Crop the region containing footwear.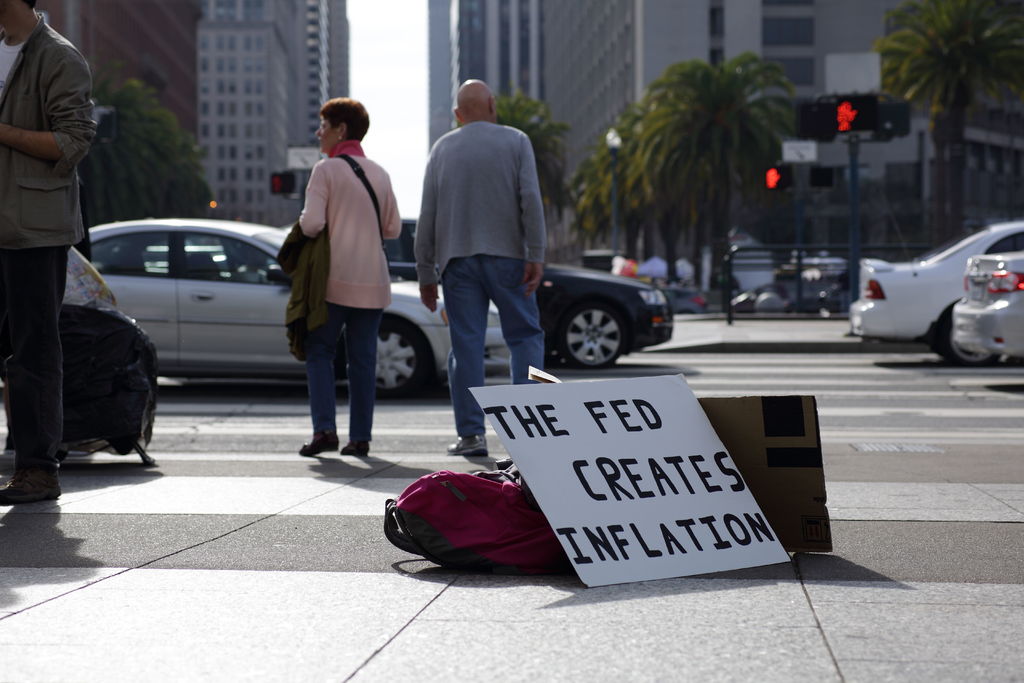
Crop region: 0, 458, 63, 506.
